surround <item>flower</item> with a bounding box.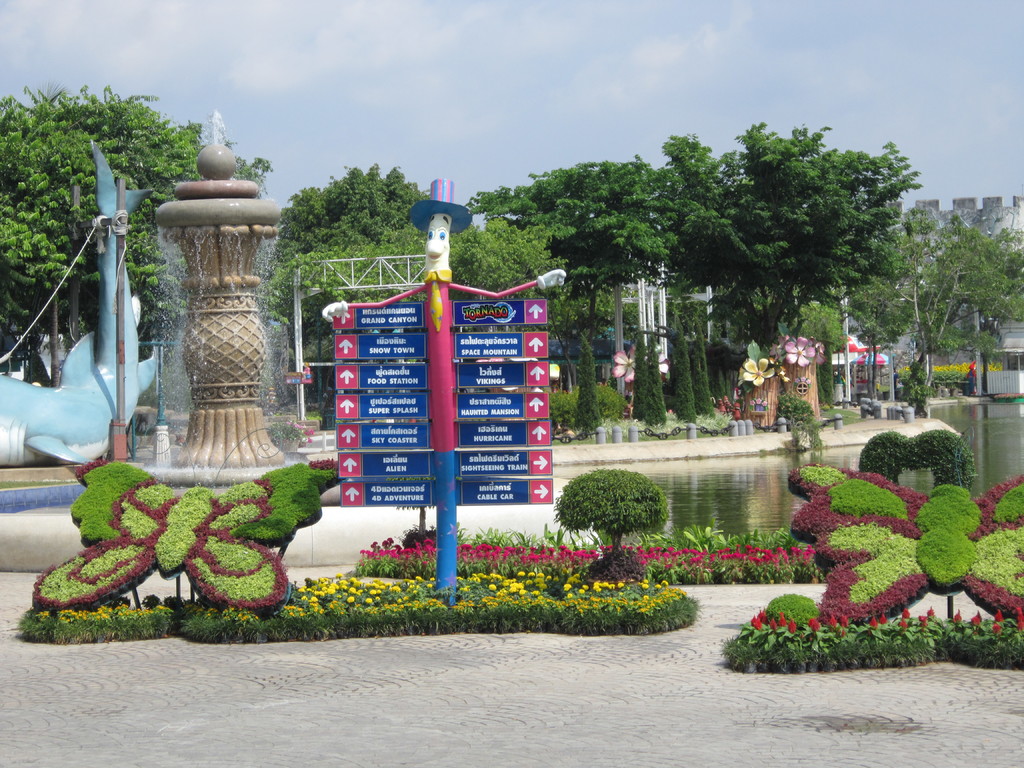
left=806, top=378, right=810, bottom=385.
